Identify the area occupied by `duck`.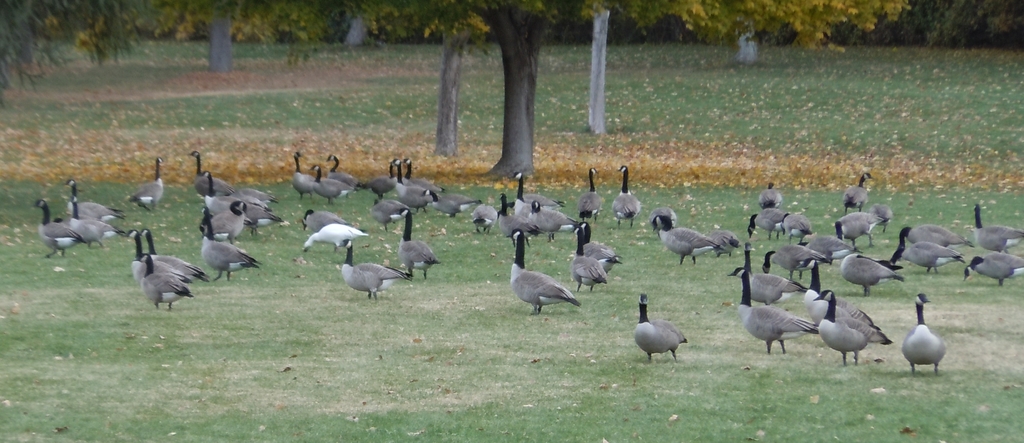
Area: BBox(771, 205, 808, 246).
